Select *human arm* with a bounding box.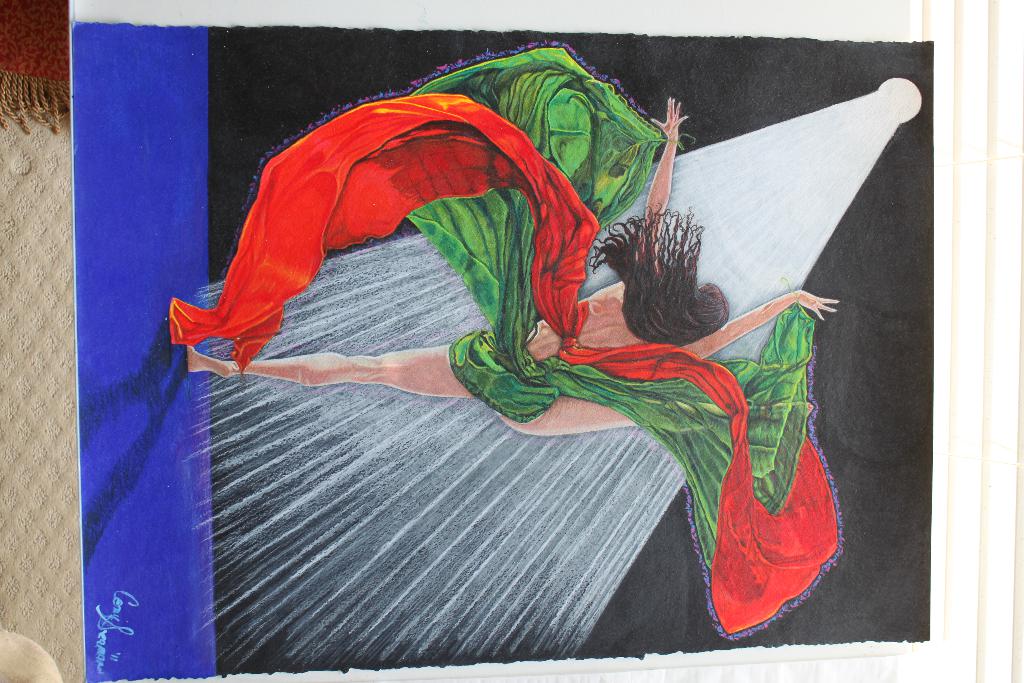
left=680, top=284, right=845, bottom=363.
